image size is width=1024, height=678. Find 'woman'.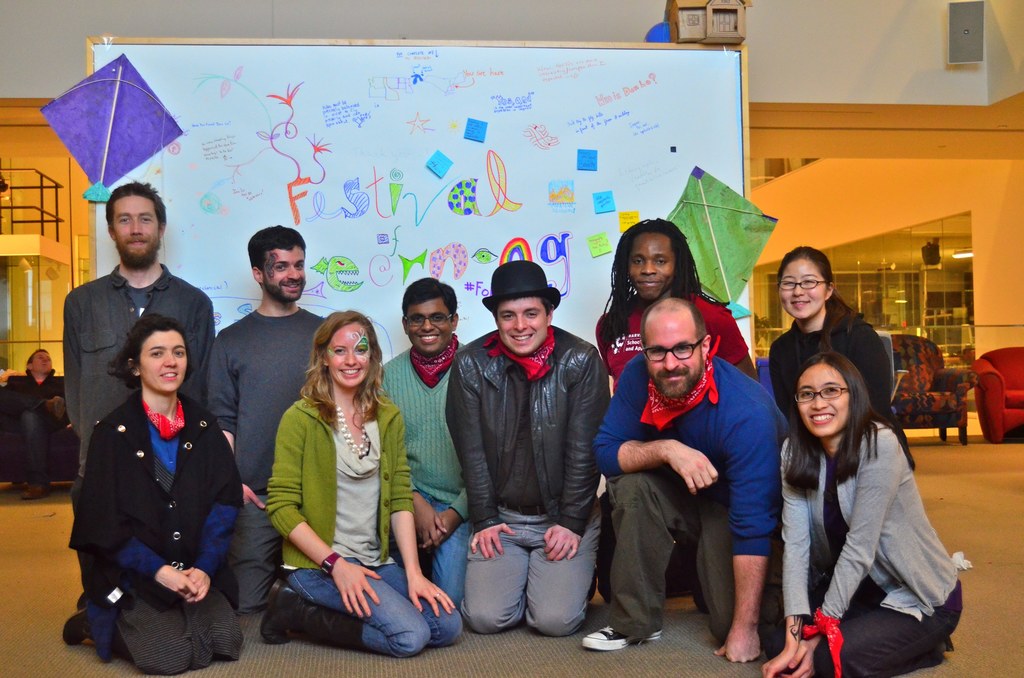
(763, 242, 920, 478).
